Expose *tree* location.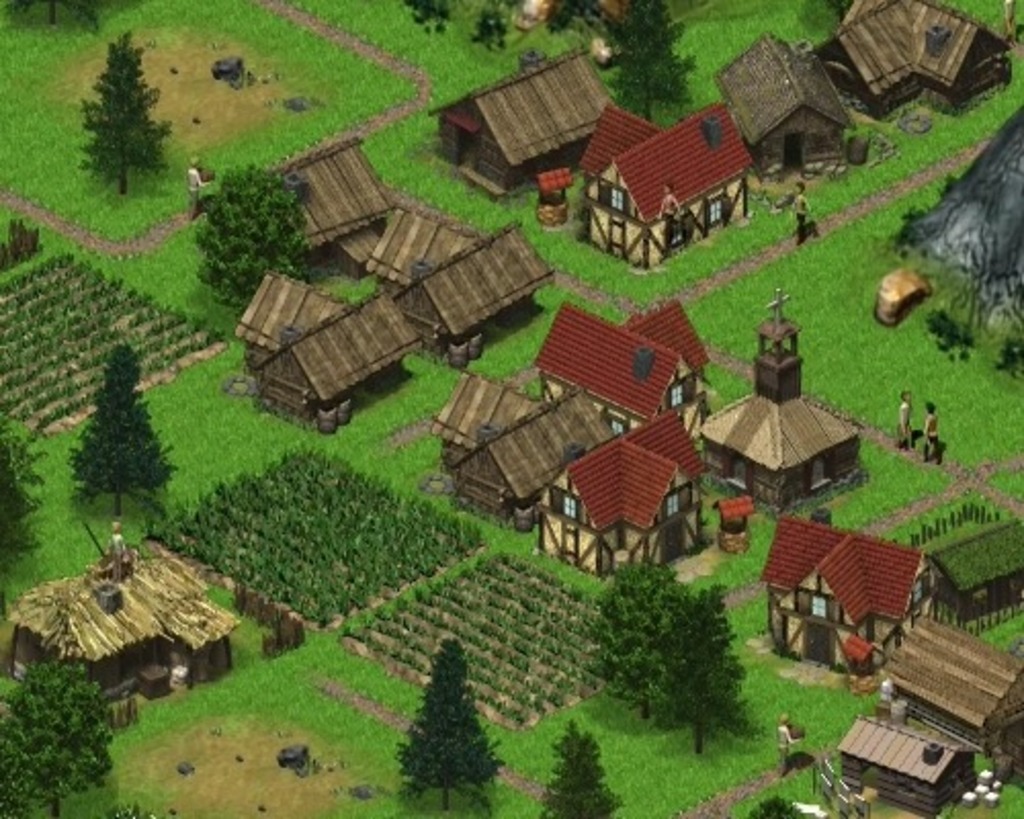
Exposed at (412,0,457,33).
